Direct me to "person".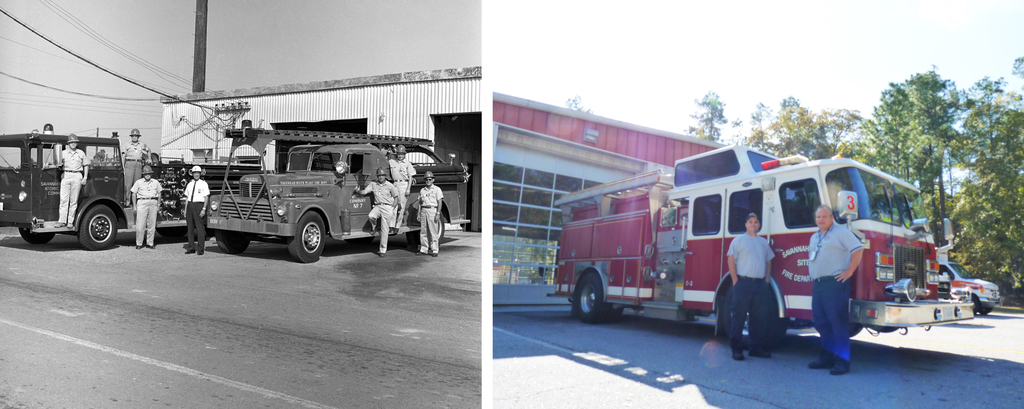
Direction: bbox=[403, 175, 446, 259].
